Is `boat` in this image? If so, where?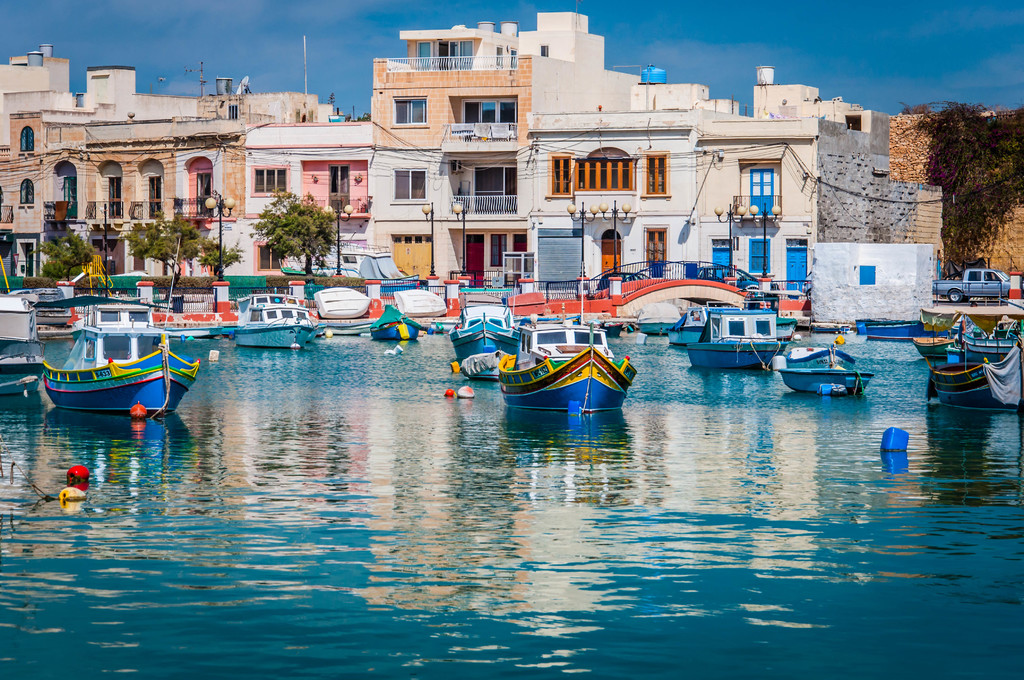
Yes, at detection(955, 327, 1023, 359).
